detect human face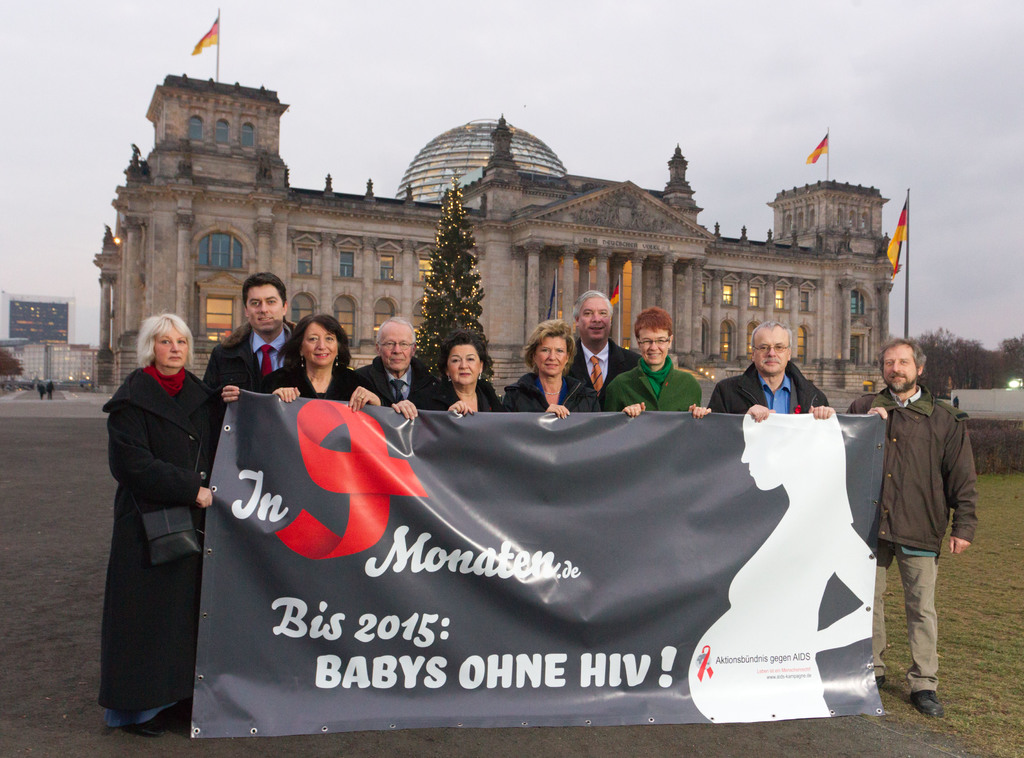
150/326/182/366
